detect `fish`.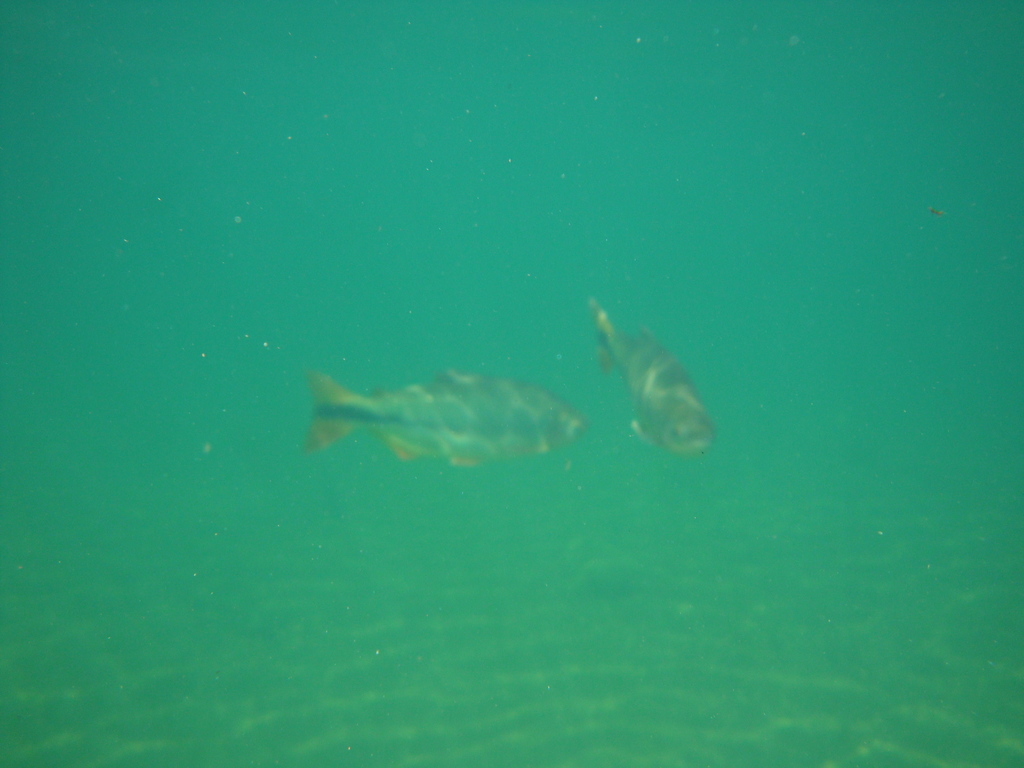
Detected at rect(576, 302, 721, 474).
